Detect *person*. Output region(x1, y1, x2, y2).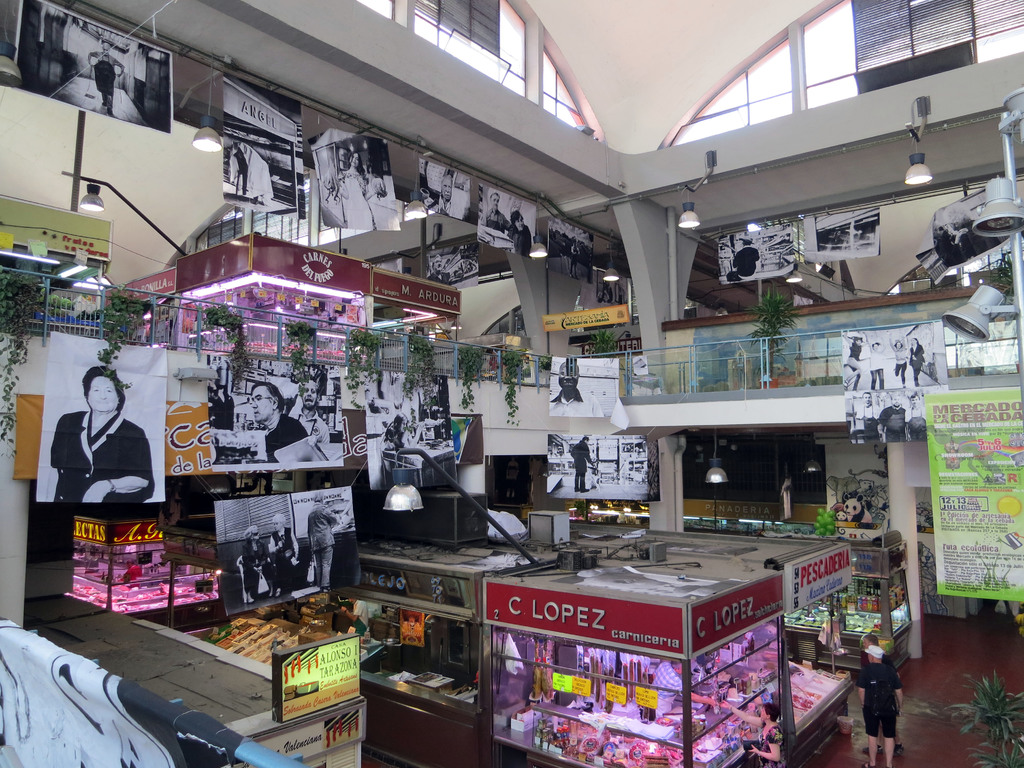
region(243, 381, 309, 463).
